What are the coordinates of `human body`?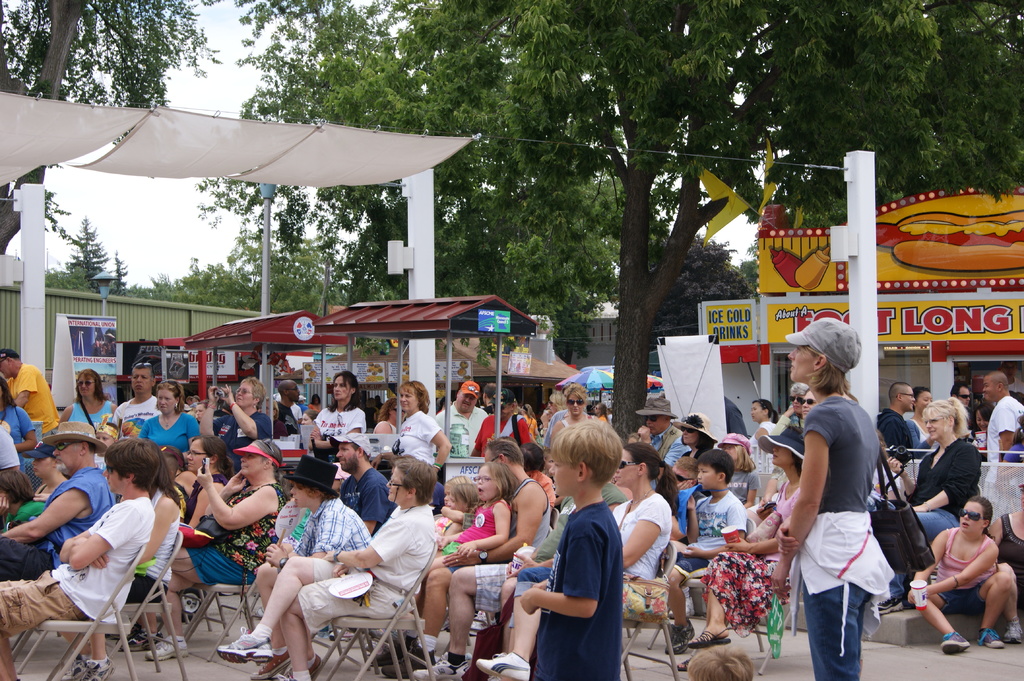
748,401,776,481.
